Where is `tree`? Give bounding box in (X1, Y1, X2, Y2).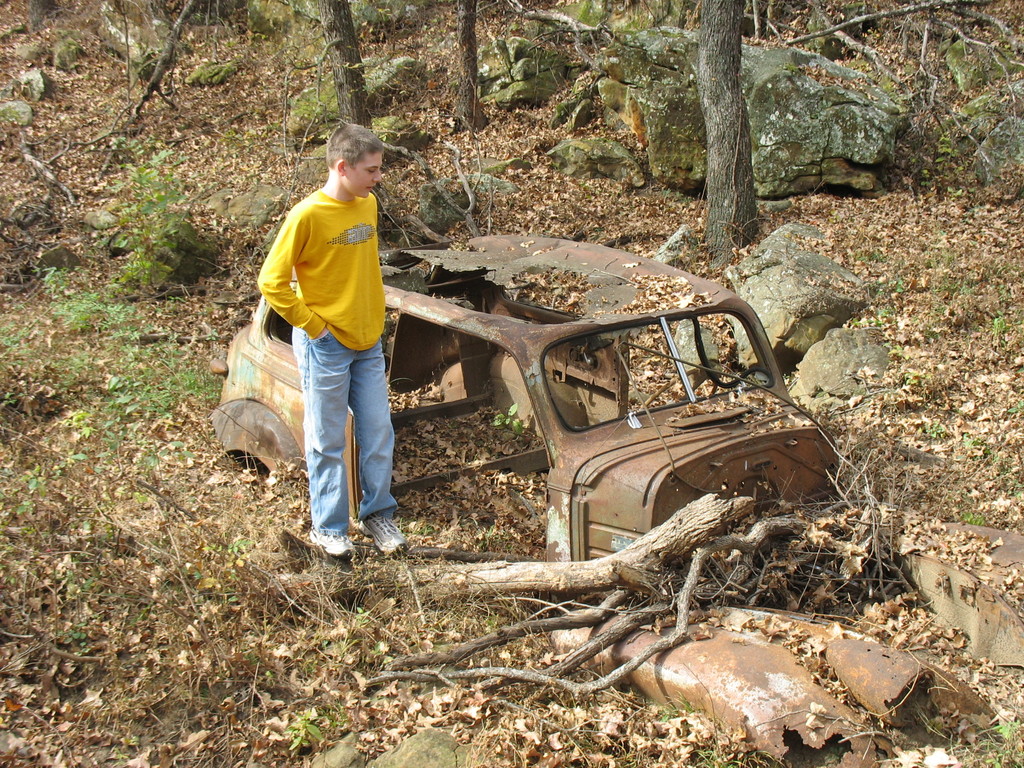
(699, 0, 755, 267).
